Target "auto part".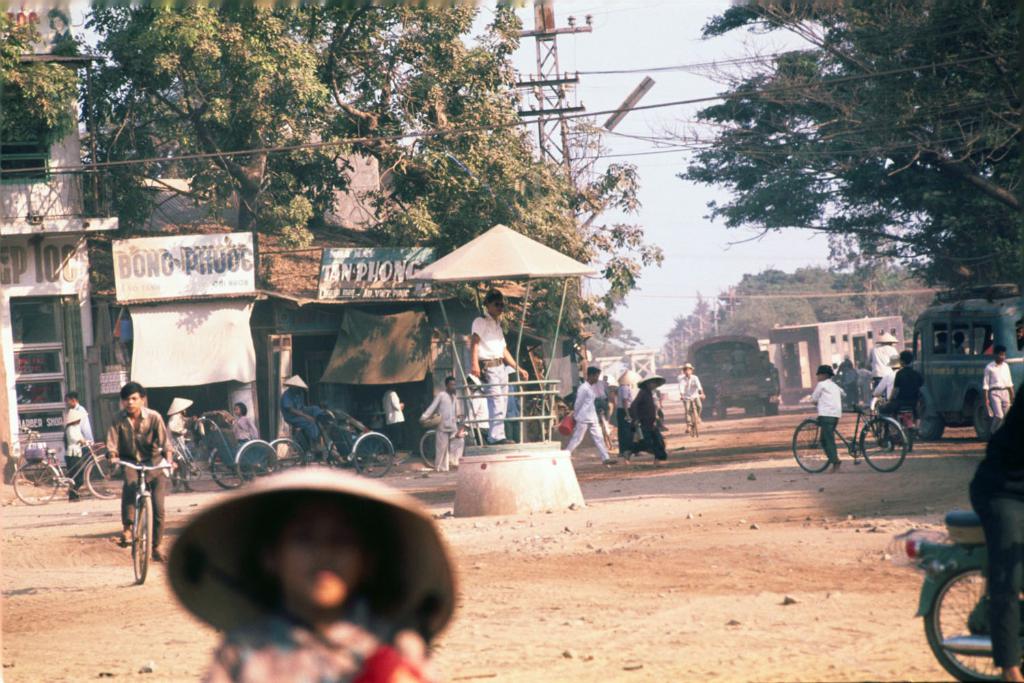
Target region: bbox=(903, 286, 1016, 441).
